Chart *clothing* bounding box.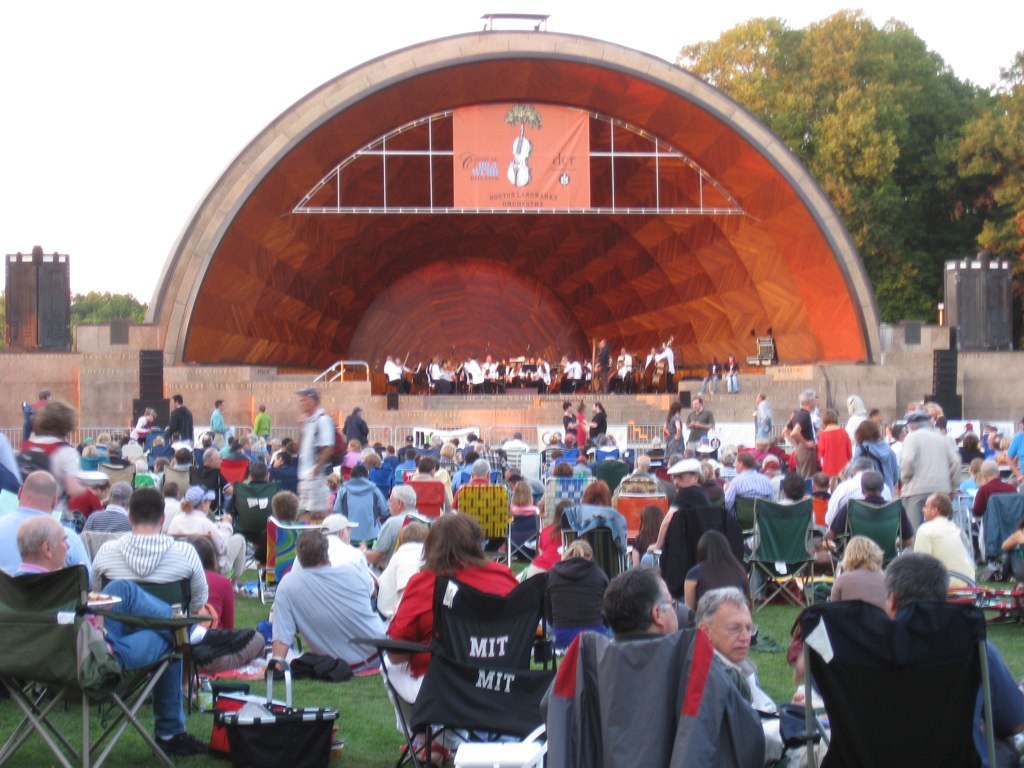
Charted: BBox(553, 598, 742, 764).
